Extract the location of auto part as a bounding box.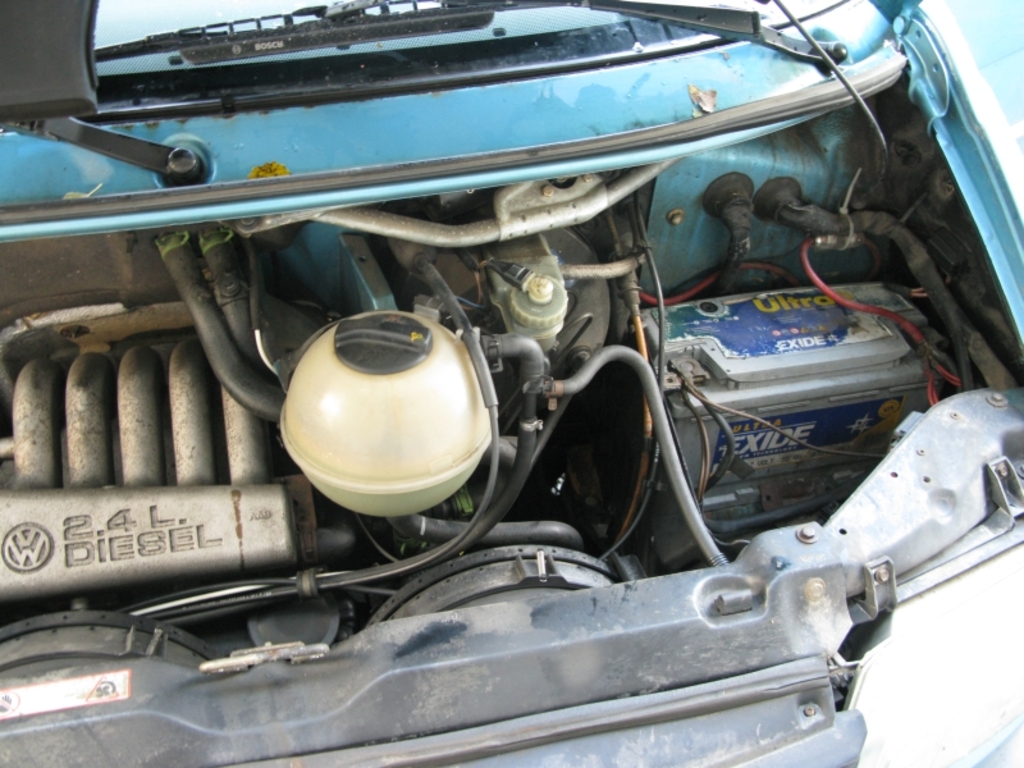
left=0, top=0, right=1023, bottom=767.
